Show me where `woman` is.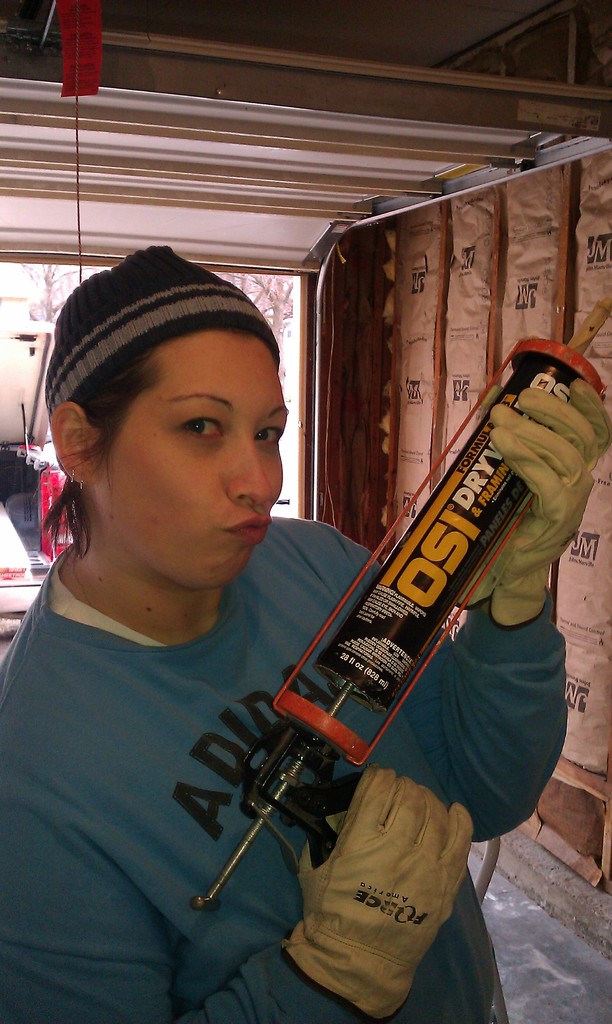
`woman` is at <bbox>0, 239, 611, 1023</bbox>.
